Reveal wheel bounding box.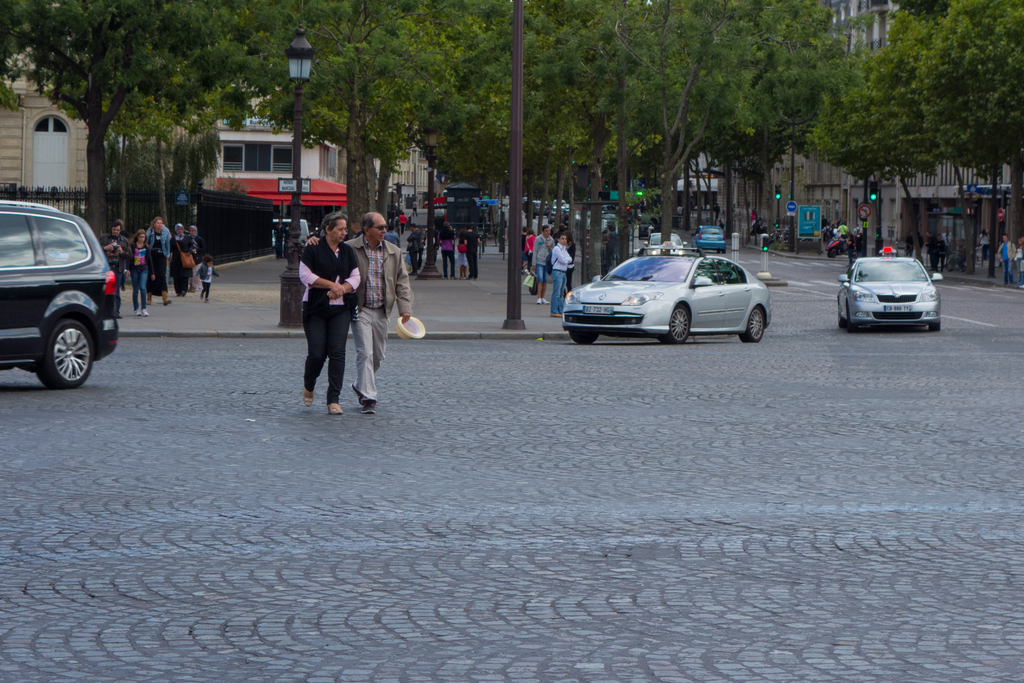
Revealed: 741:308:766:341.
